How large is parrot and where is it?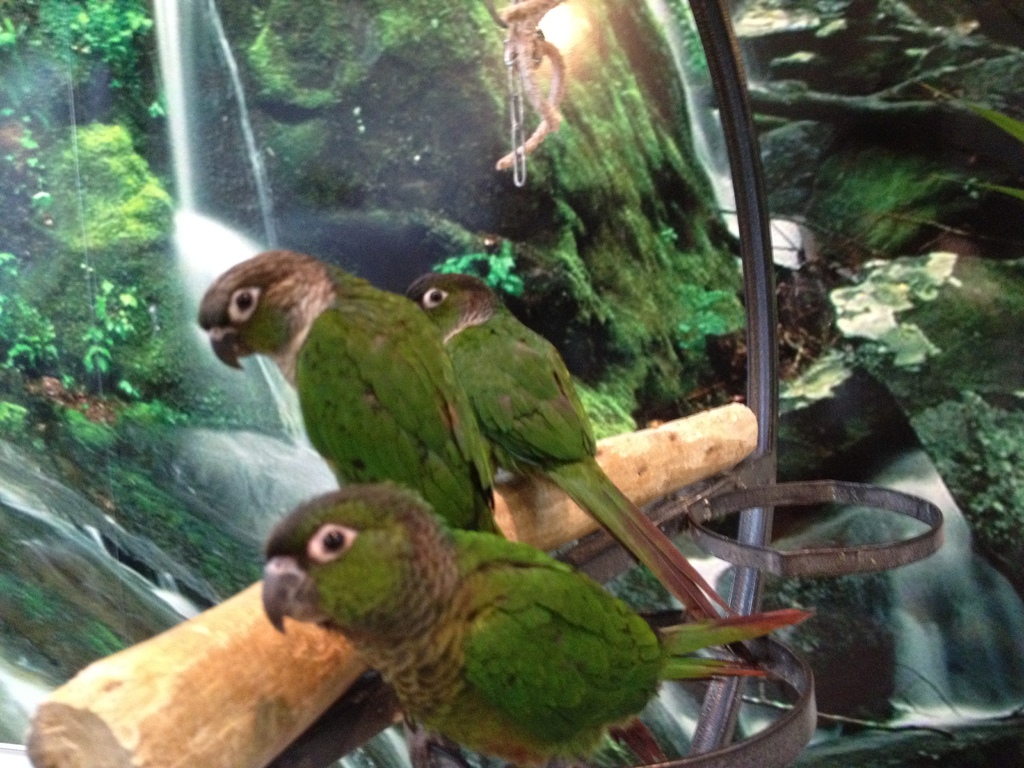
Bounding box: {"left": 402, "top": 275, "right": 743, "bottom": 623}.
